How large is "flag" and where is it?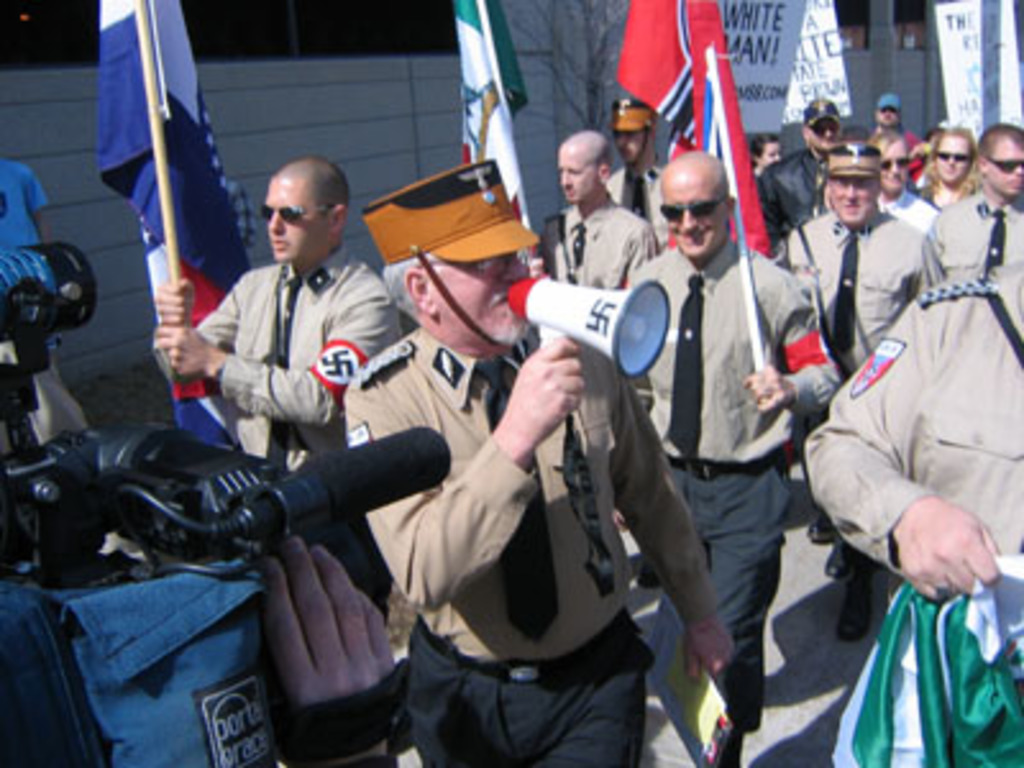
Bounding box: crop(604, 0, 776, 256).
